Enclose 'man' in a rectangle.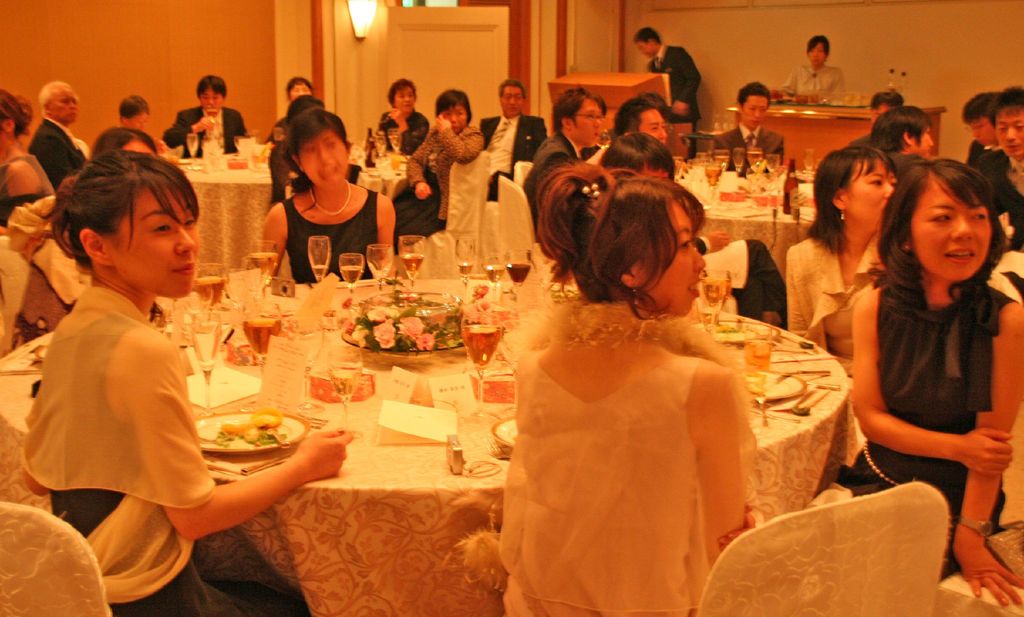
[x1=22, y1=83, x2=92, y2=194].
